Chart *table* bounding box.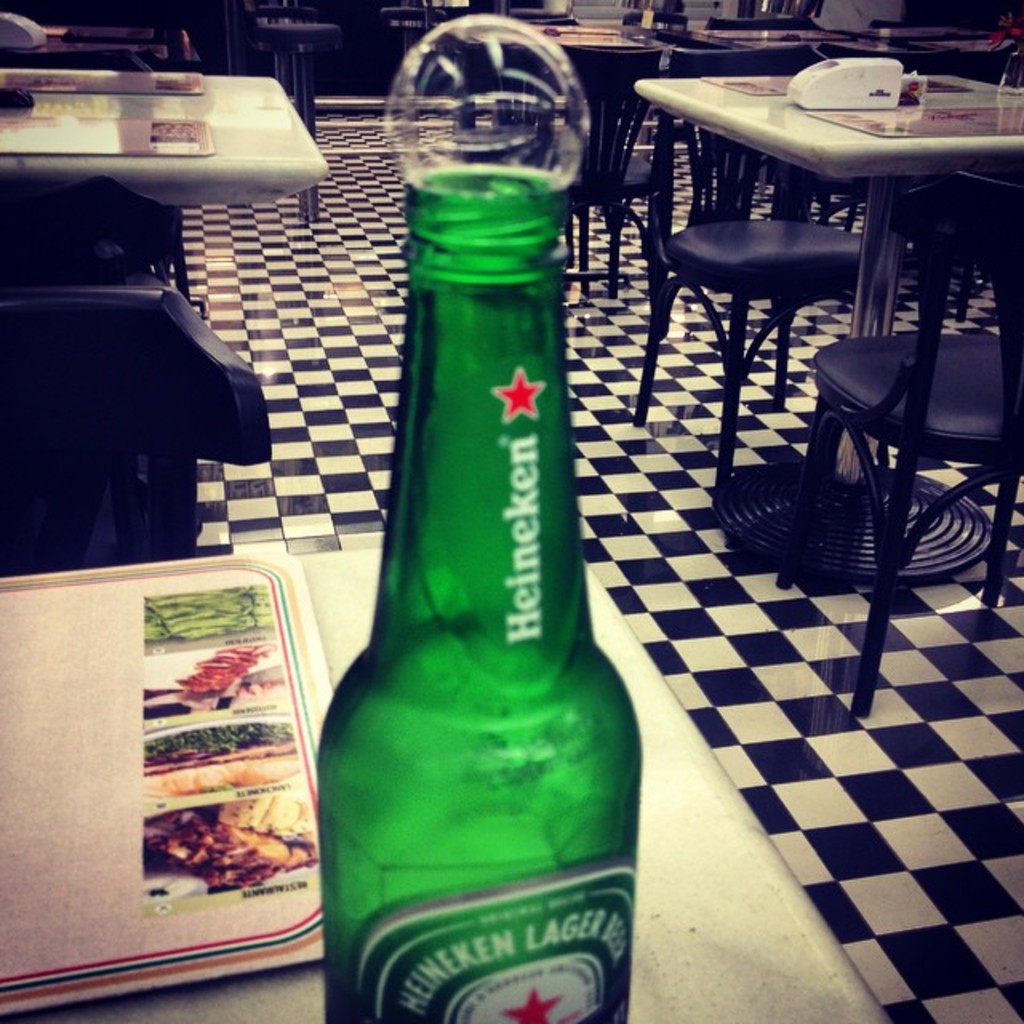
Charted: rect(0, 542, 893, 1022).
